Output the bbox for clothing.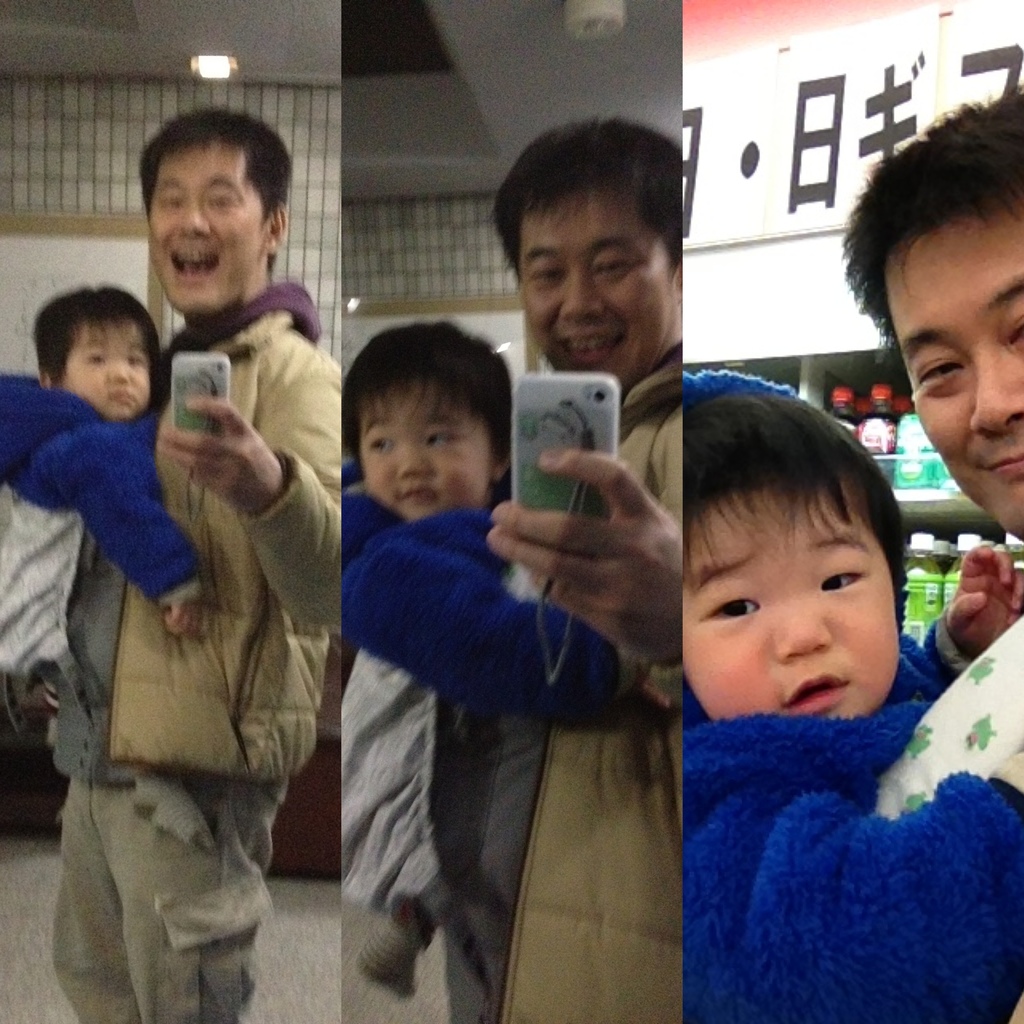
crop(40, 242, 329, 995).
